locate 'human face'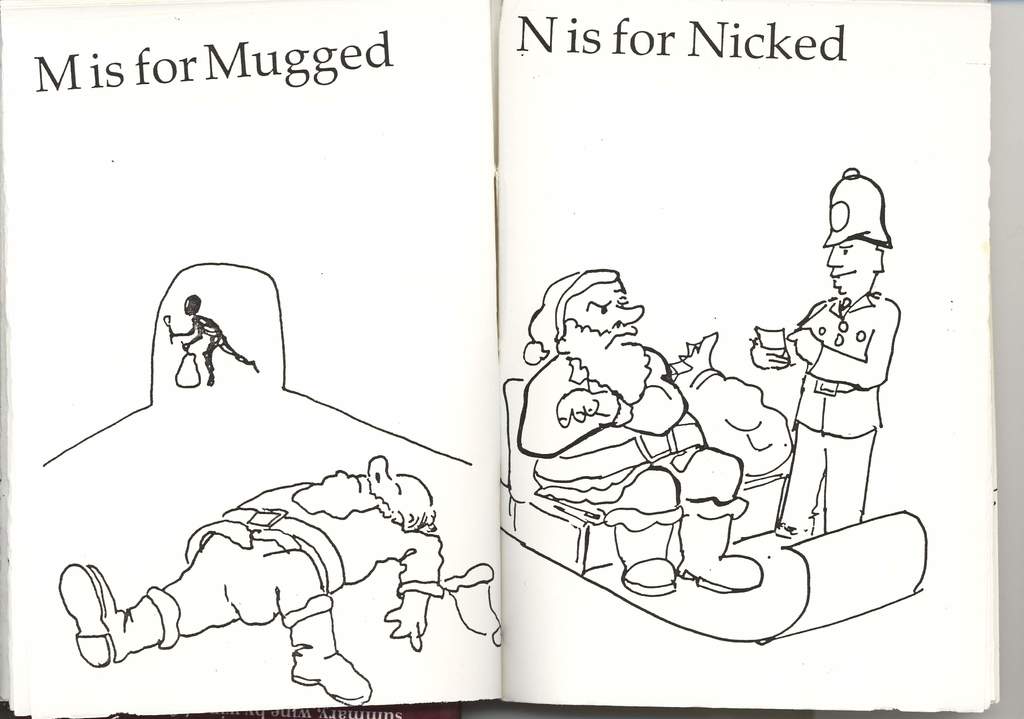
crop(829, 236, 860, 286)
